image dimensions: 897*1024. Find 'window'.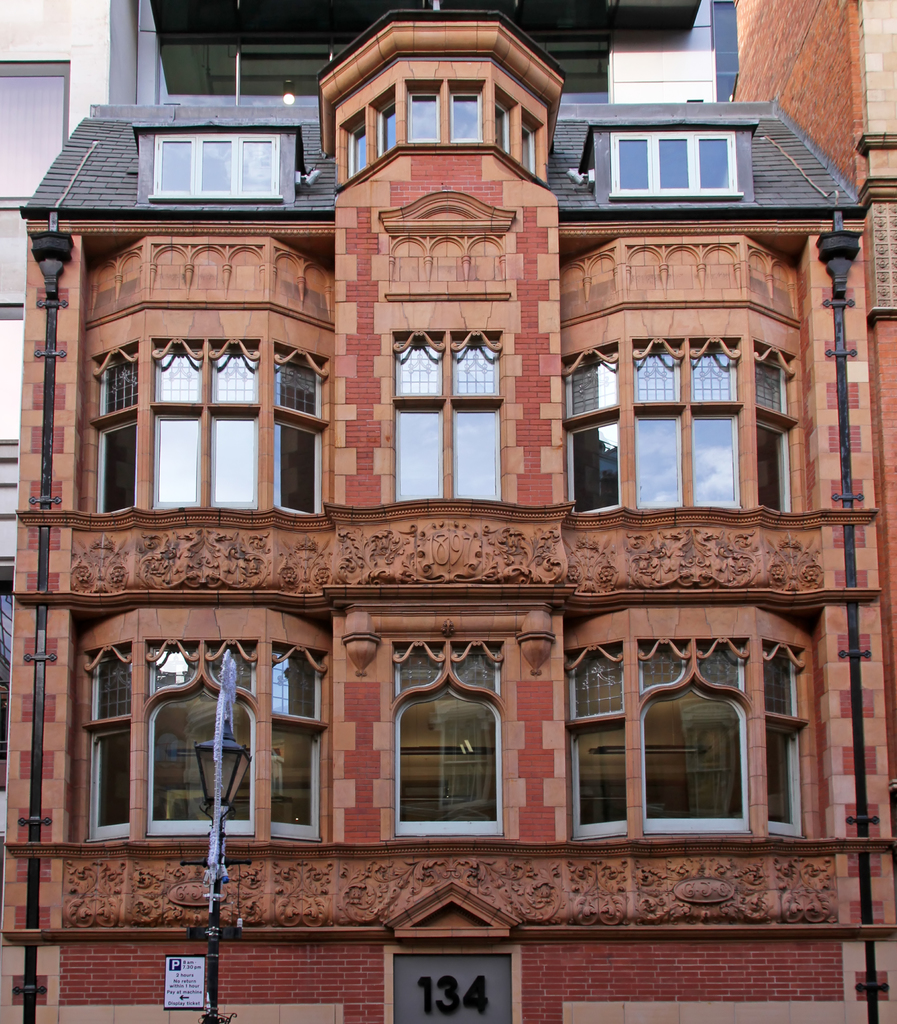
box=[392, 687, 505, 836].
